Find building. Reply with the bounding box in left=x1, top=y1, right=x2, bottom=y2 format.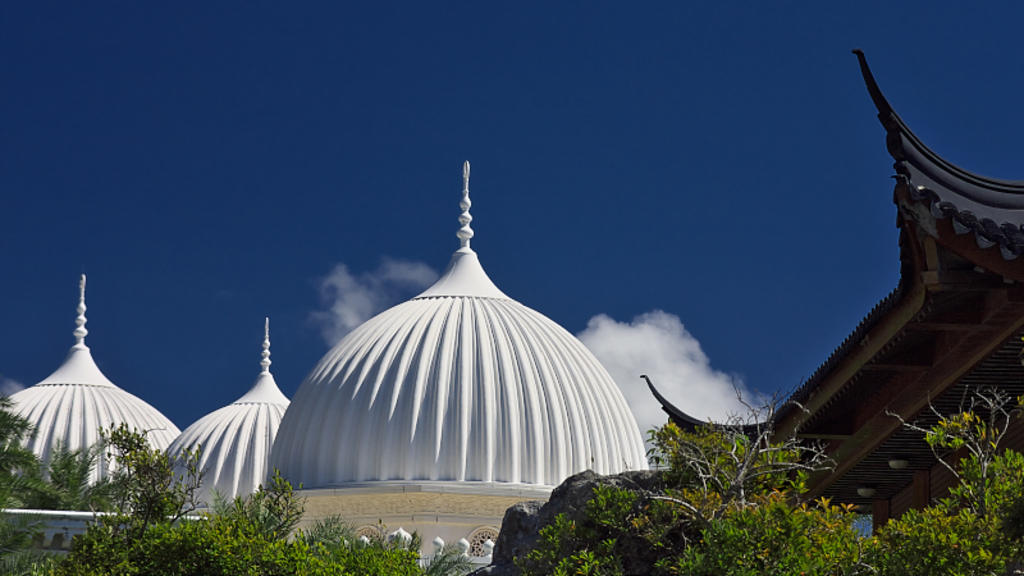
left=0, top=159, right=654, bottom=573.
